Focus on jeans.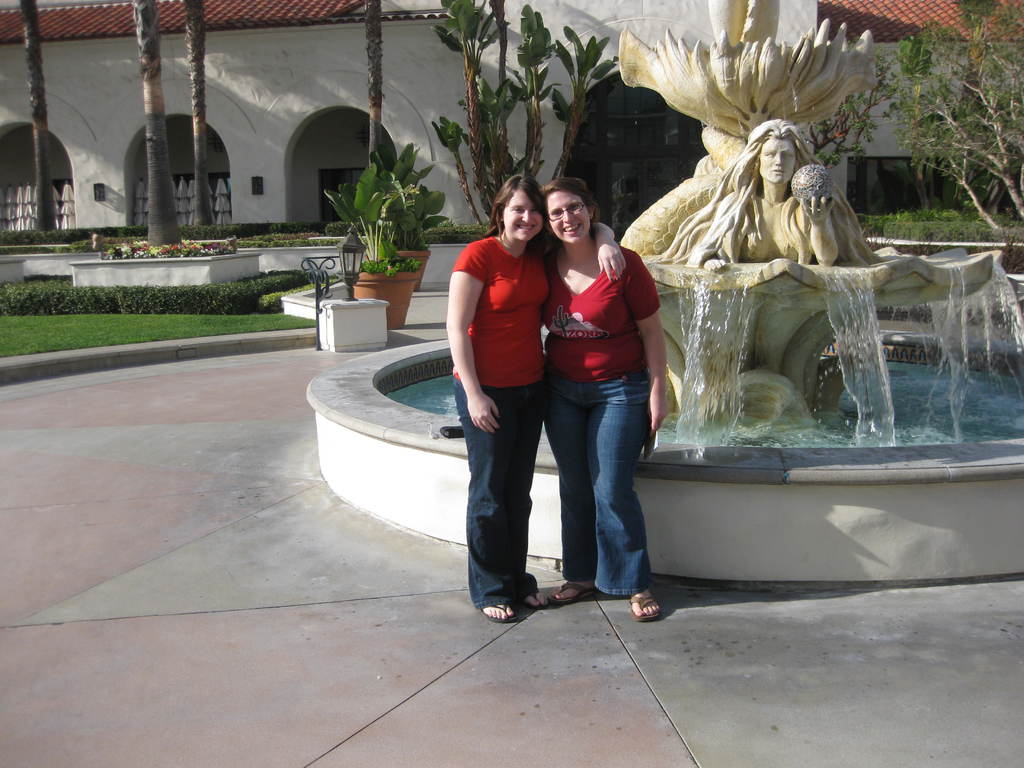
Focused at (x1=454, y1=376, x2=545, y2=607).
